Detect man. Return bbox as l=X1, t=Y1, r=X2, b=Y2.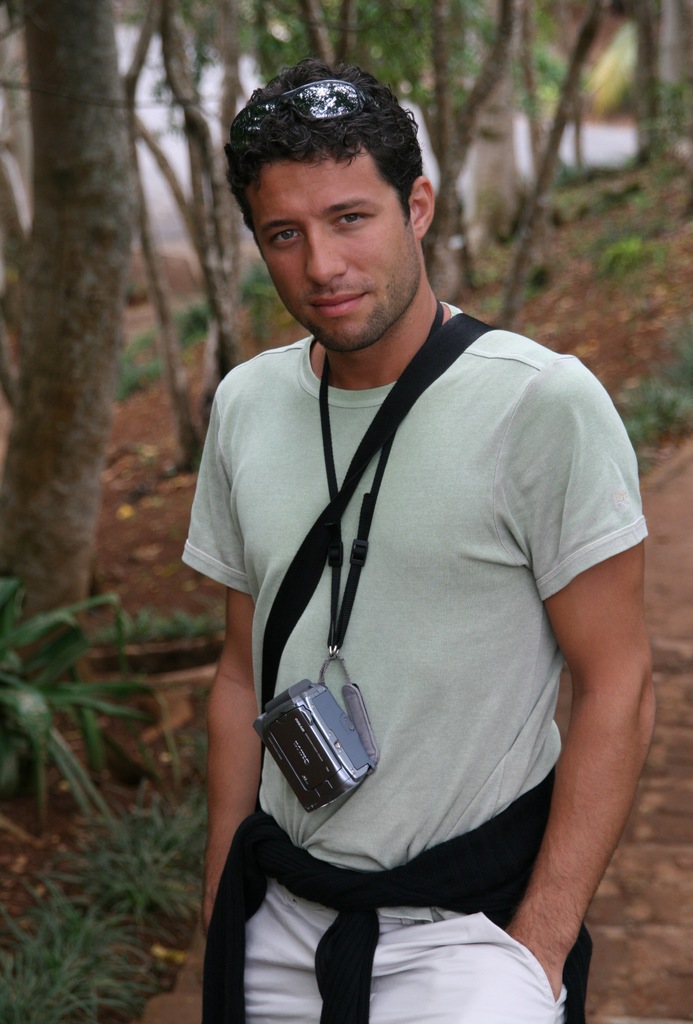
l=150, t=52, r=646, b=1007.
